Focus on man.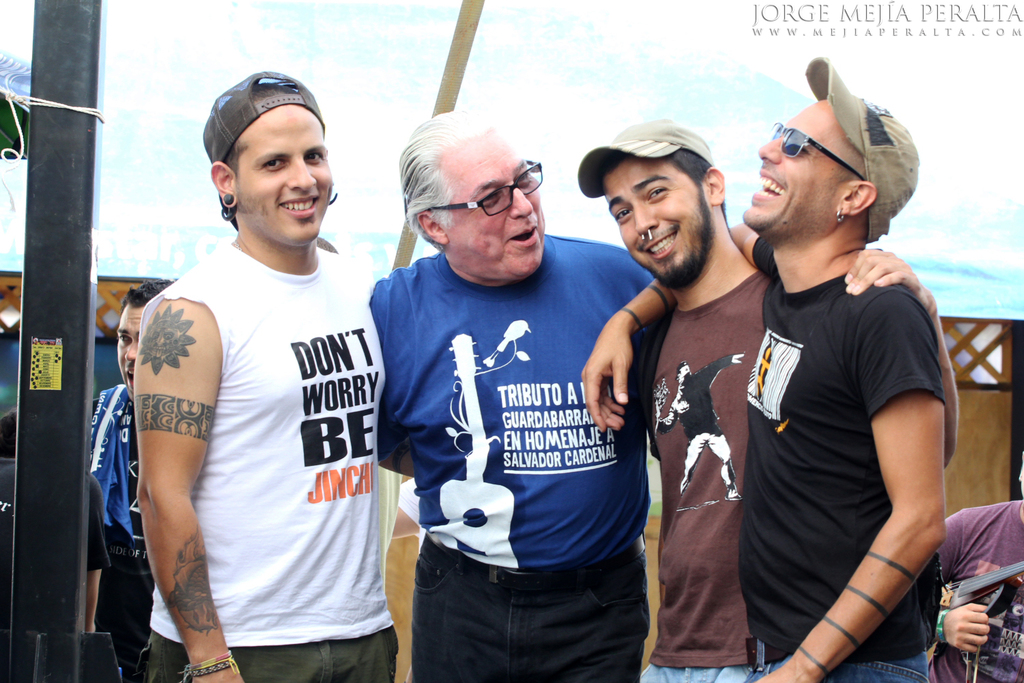
Focused at {"x1": 368, "y1": 111, "x2": 677, "y2": 682}.
